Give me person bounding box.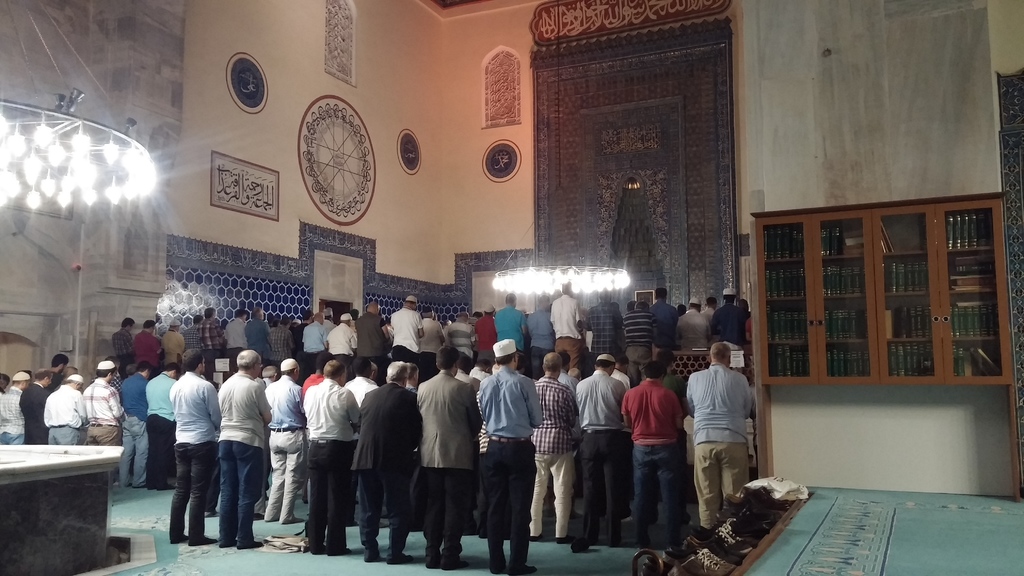
bbox=(13, 366, 57, 447).
